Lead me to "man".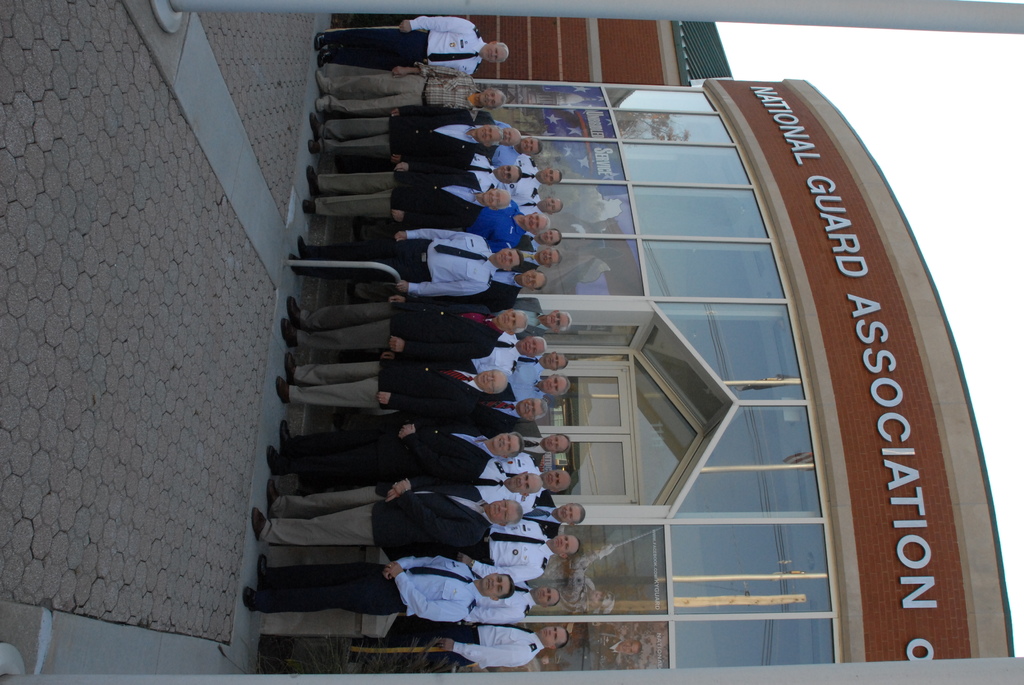
Lead to bbox=[521, 491, 586, 542].
